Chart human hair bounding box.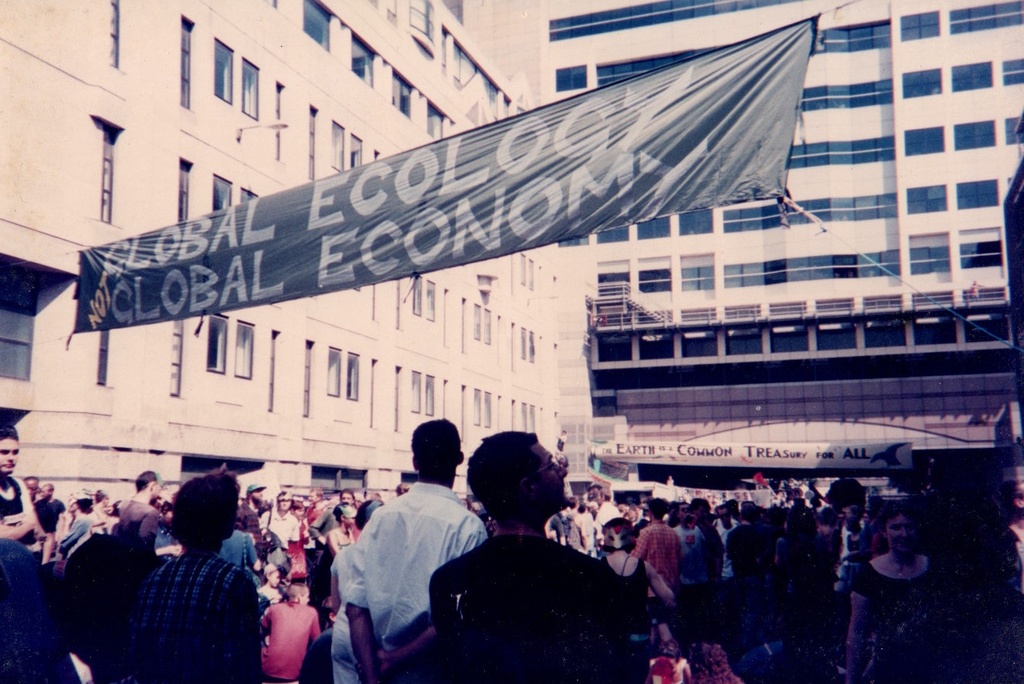
Charted: box=[879, 499, 916, 539].
